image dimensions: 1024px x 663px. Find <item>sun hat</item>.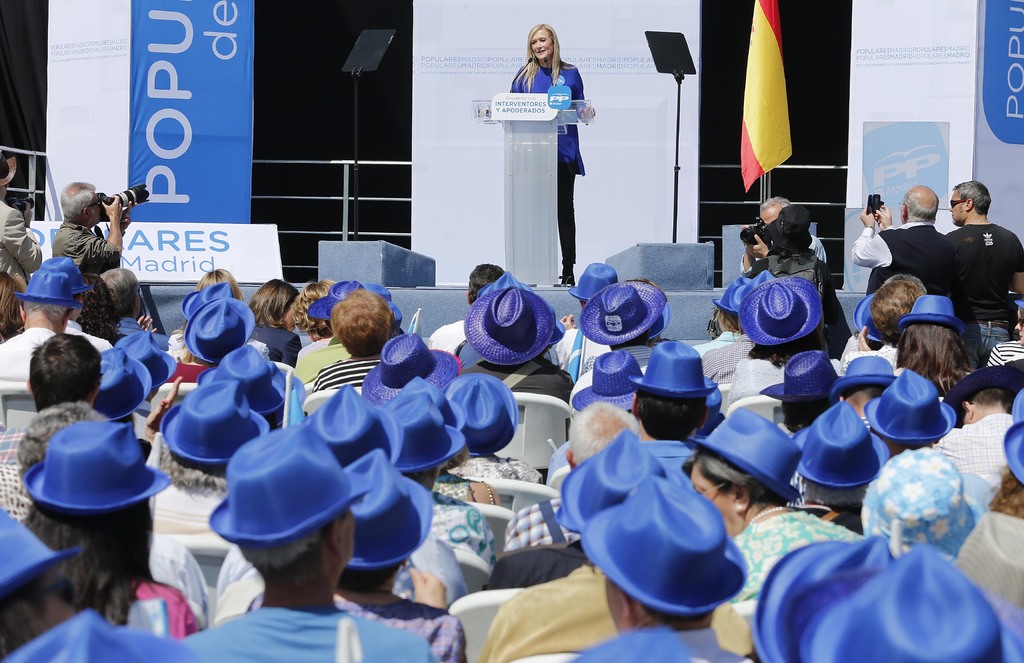
[x1=777, y1=570, x2=1023, y2=662].
